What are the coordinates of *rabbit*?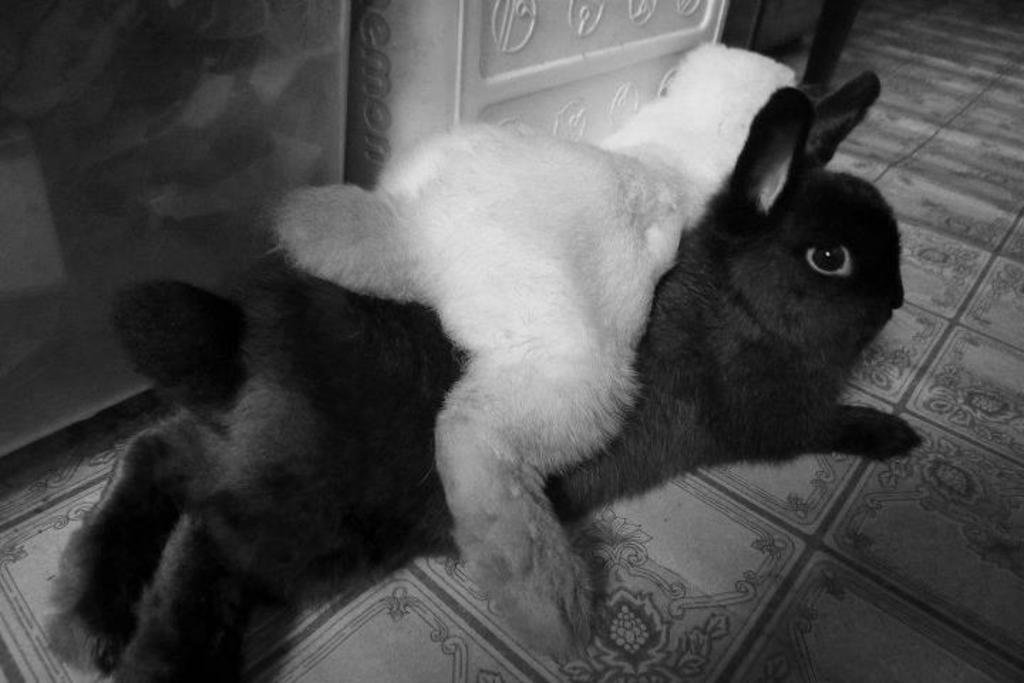
x1=272, y1=38, x2=791, y2=669.
